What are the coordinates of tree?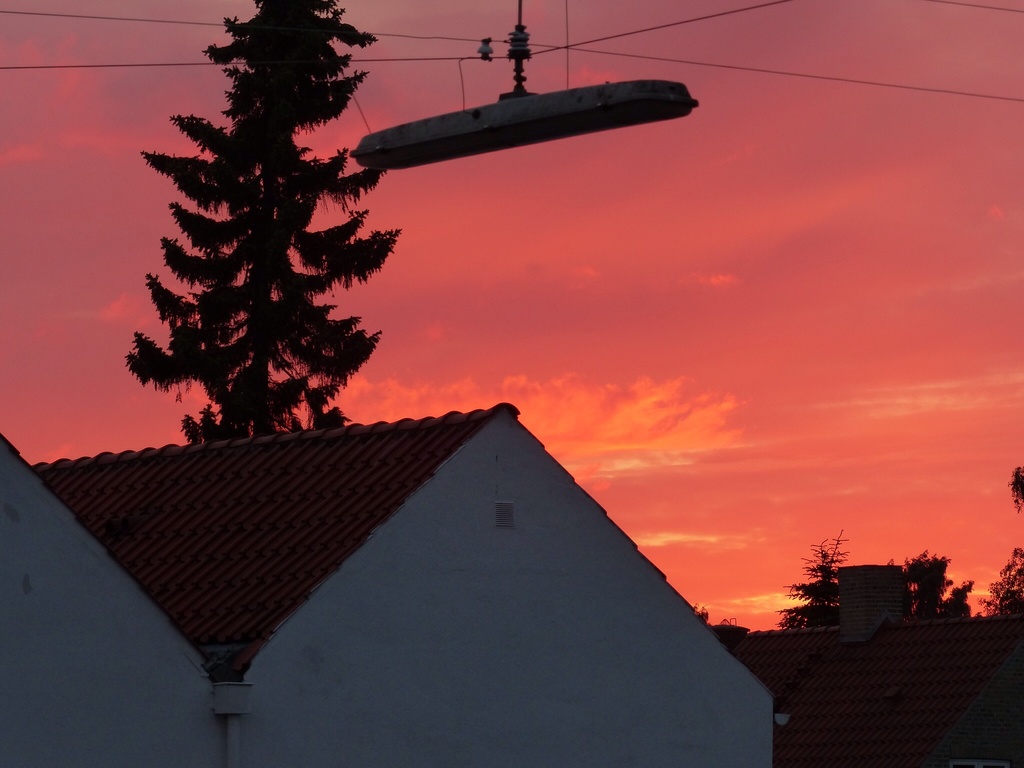
locate(772, 528, 845, 628).
